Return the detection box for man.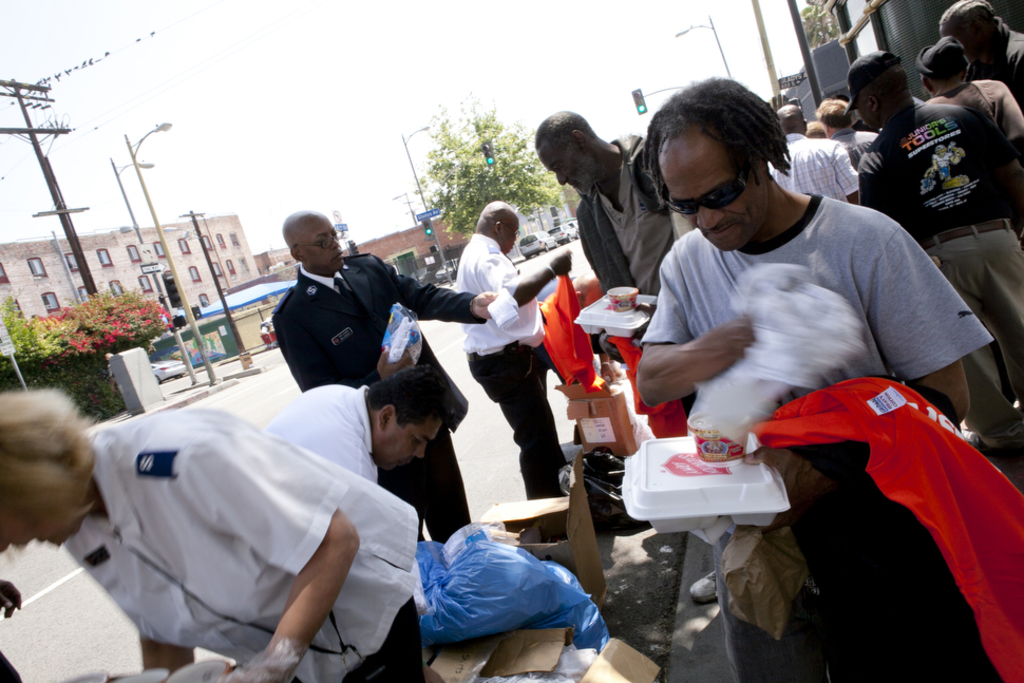
x1=813, y1=92, x2=878, y2=172.
